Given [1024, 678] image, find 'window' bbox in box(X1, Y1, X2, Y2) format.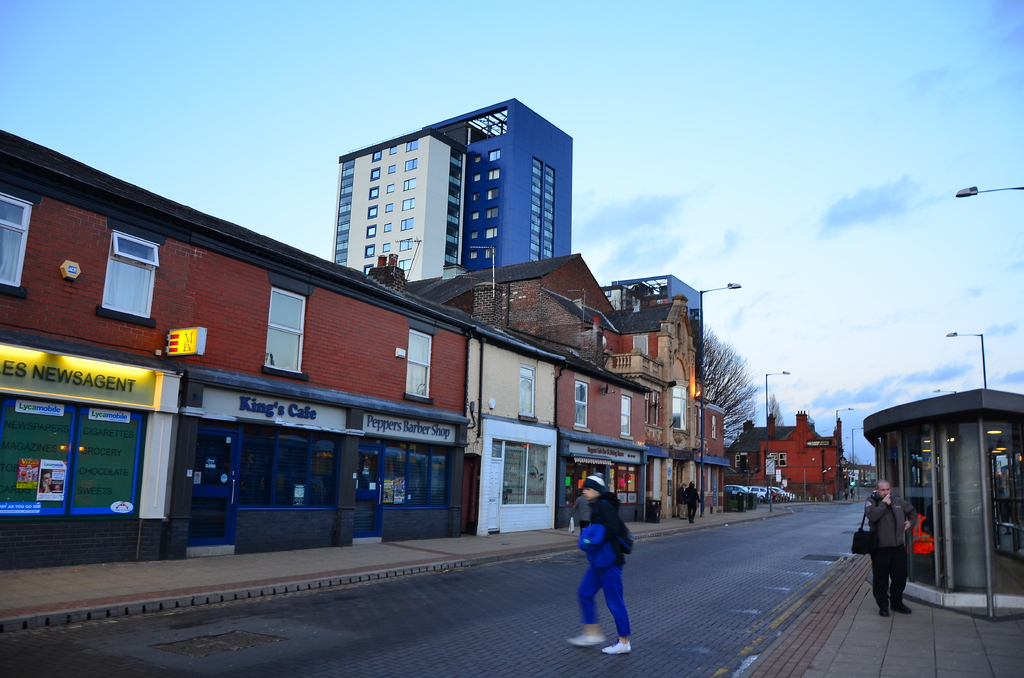
box(399, 257, 411, 270).
